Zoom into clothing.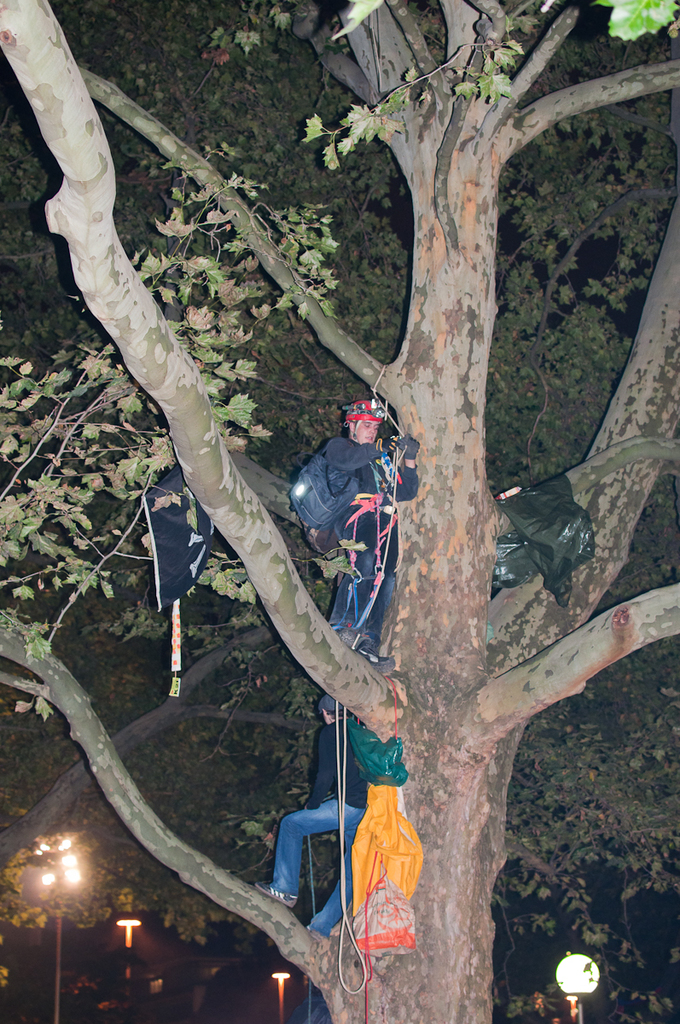
Zoom target: 322, 438, 419, 653.
